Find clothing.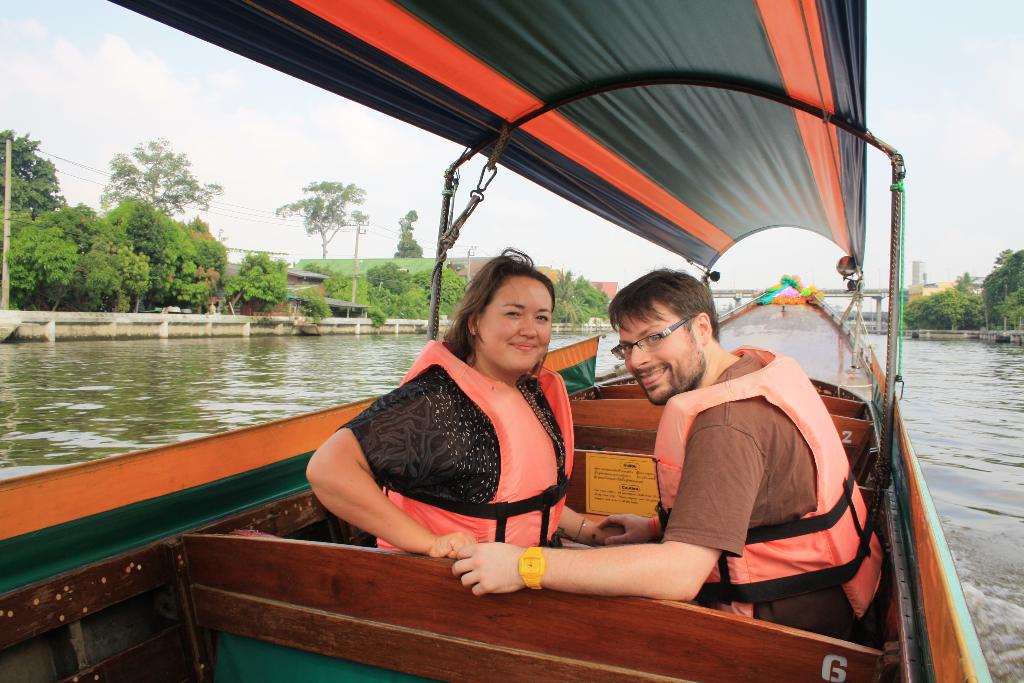
detection(356, 342, 597, 554).
